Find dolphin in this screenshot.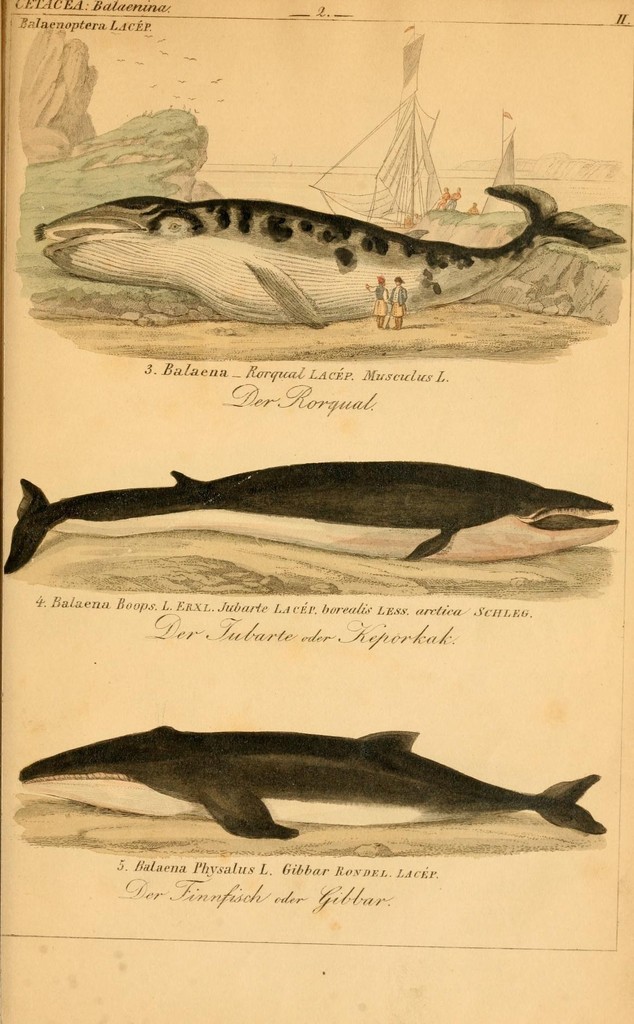
The bounding box for dolphin is <bbox>2, 454, 622, 577</bbox>.
